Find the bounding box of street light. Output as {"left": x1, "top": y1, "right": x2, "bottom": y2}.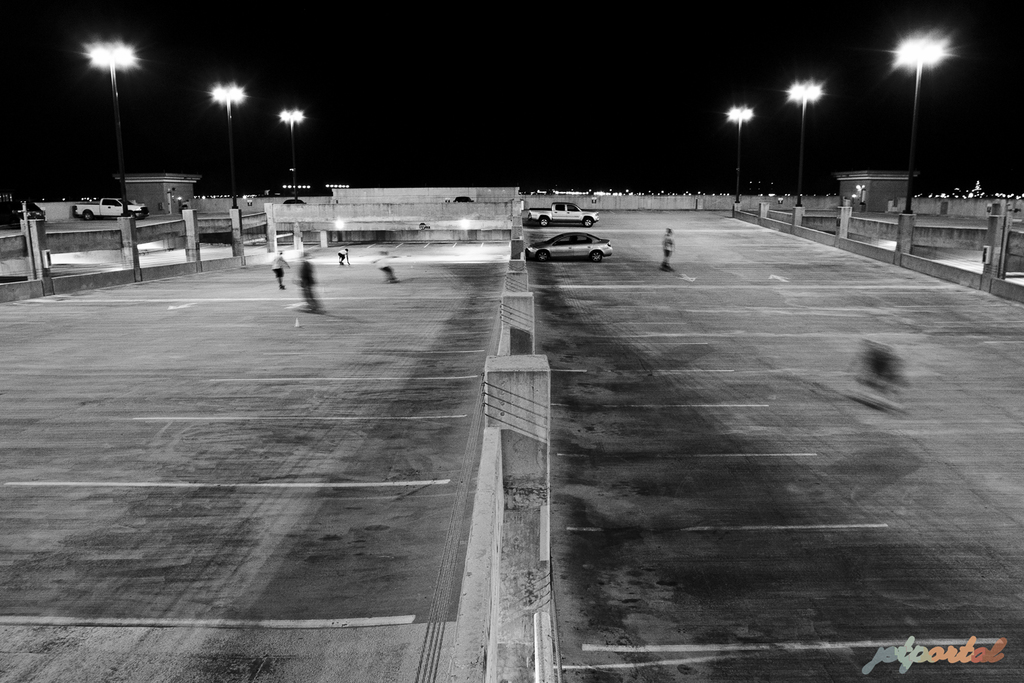
{"left": 276, "top": 107, "right": 304, "bottom": 210}.
